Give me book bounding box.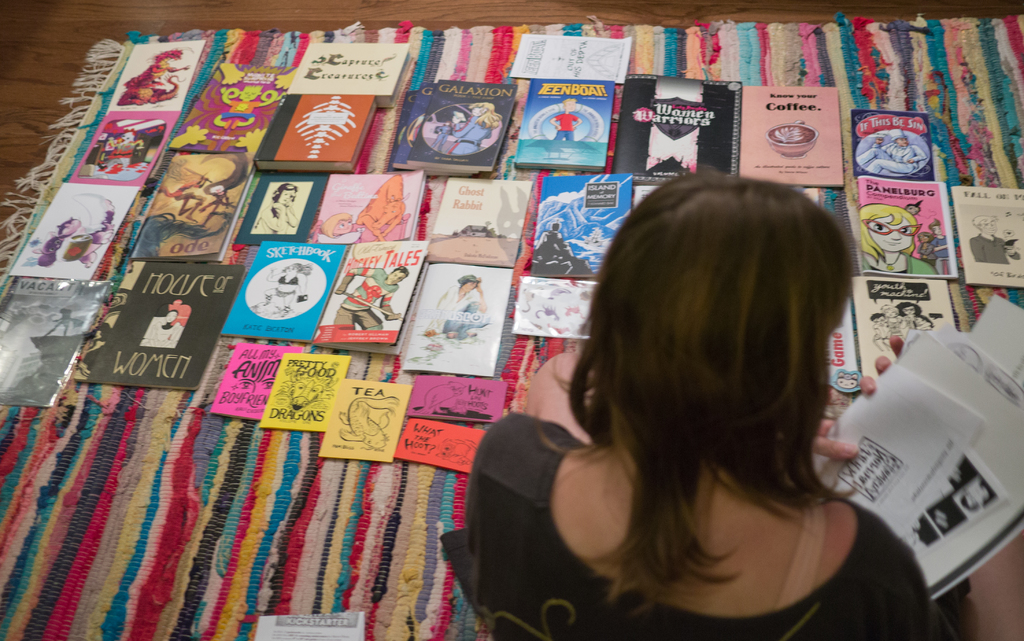
(left=227, top=163, right=430, bottom=241).
